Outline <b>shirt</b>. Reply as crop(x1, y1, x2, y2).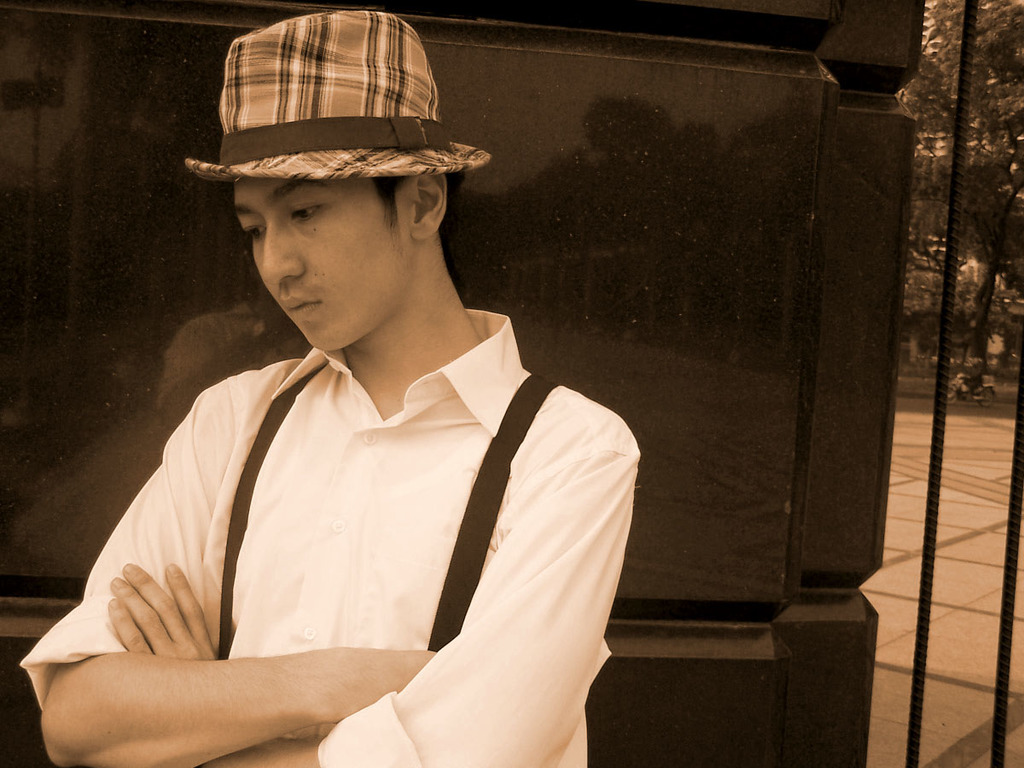
crop(20, 305, 640, 767).
